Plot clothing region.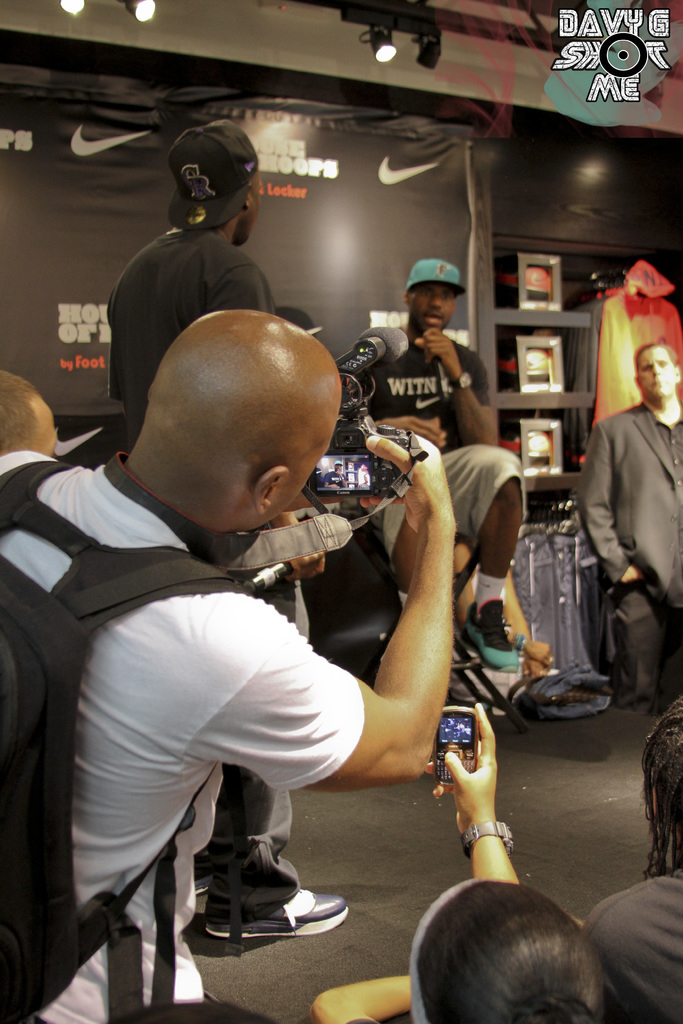
Plotted at <bbox>103, 225, 270, 451</bbox>.
